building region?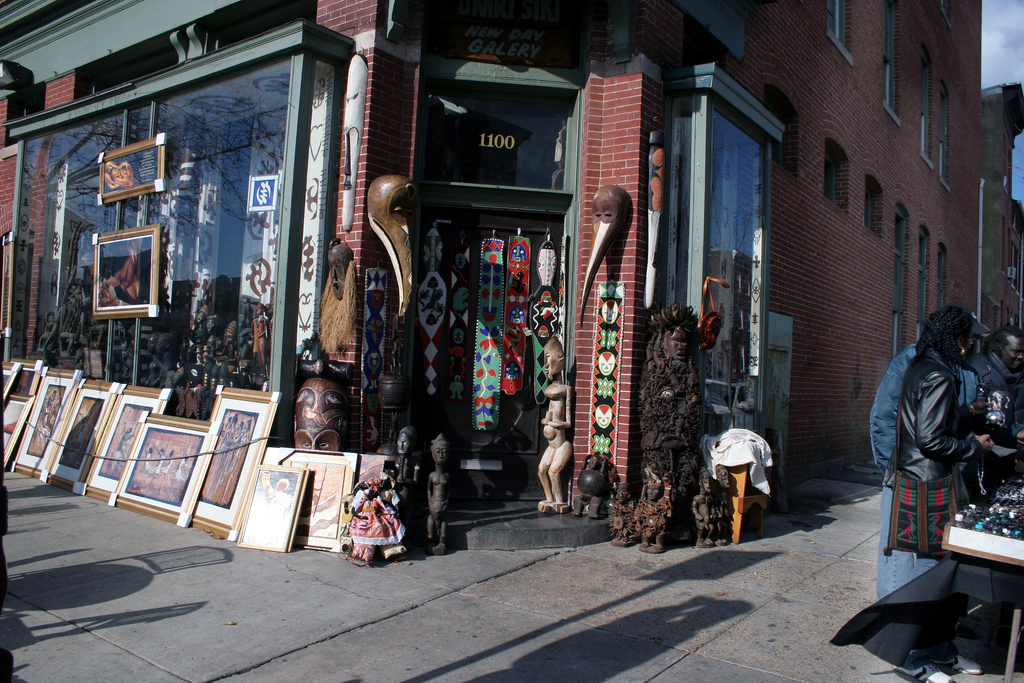
crop(980, 76, 1023, 352)
